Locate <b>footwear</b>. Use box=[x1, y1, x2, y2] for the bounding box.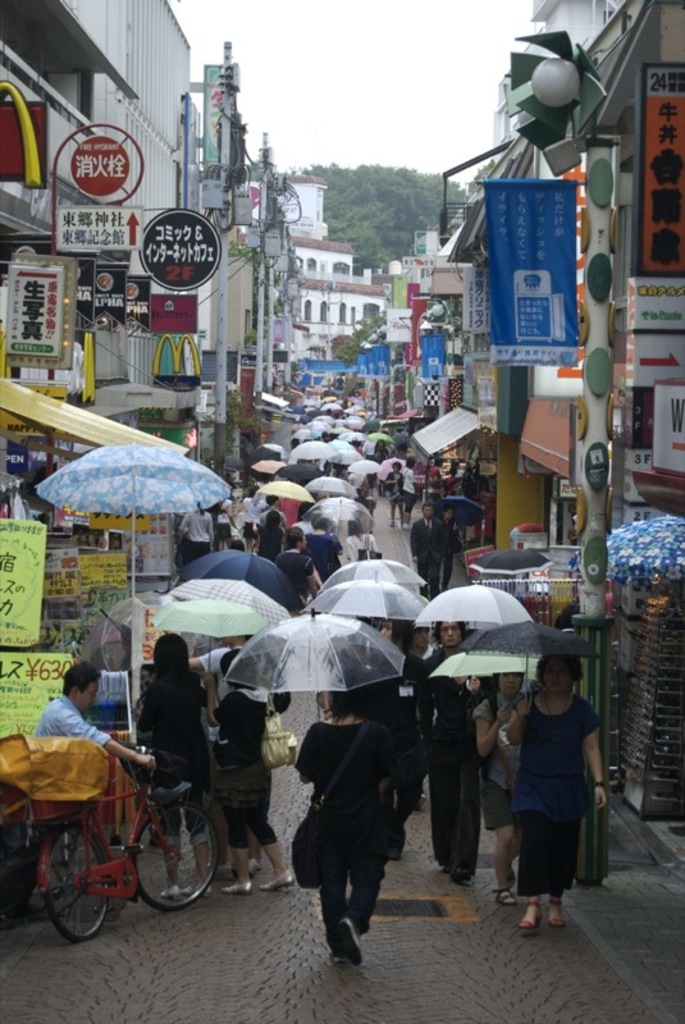
box=[494, 882, 516, 902].
